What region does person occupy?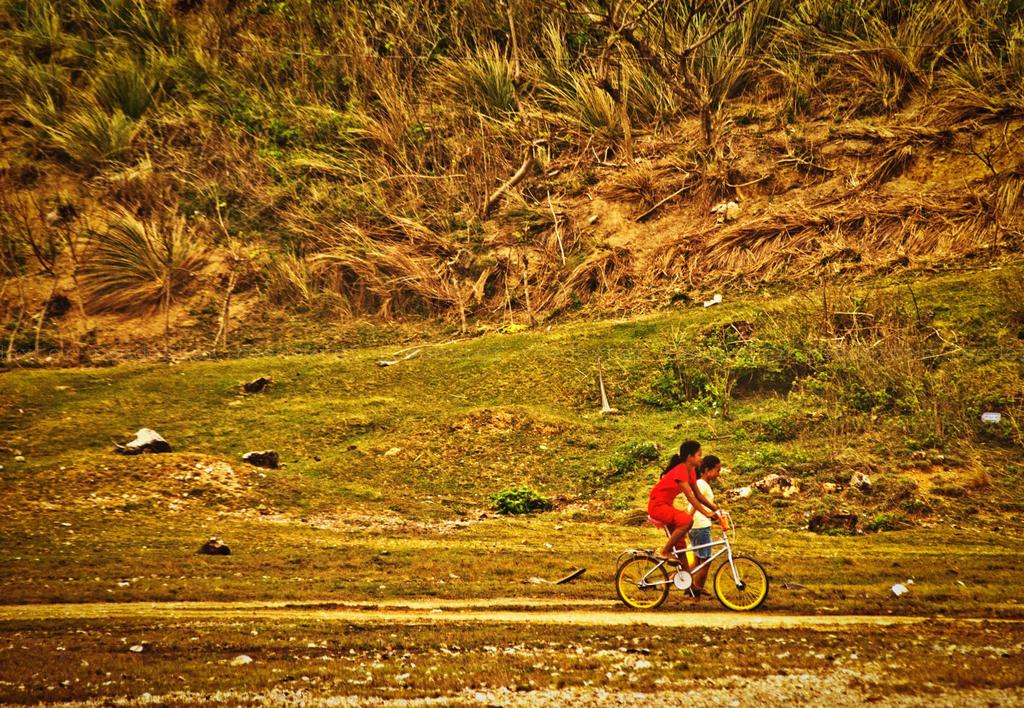
pyautogui.locateOnScreen(644, 439, 724, 597).
